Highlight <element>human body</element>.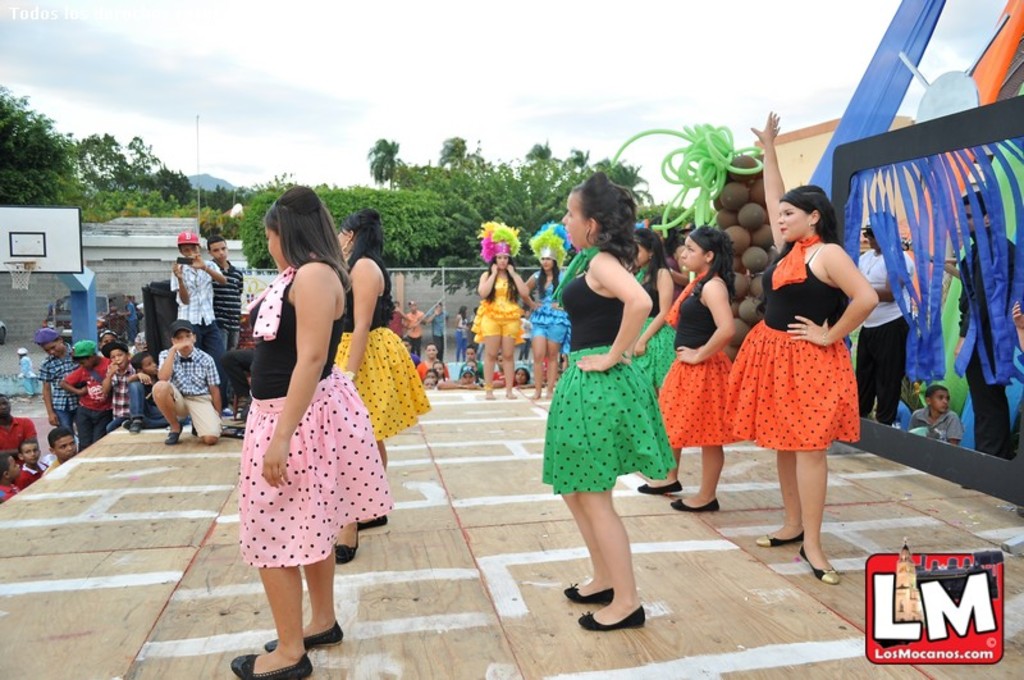
Highlighted region: BBox(403, 309, 429, 351).
